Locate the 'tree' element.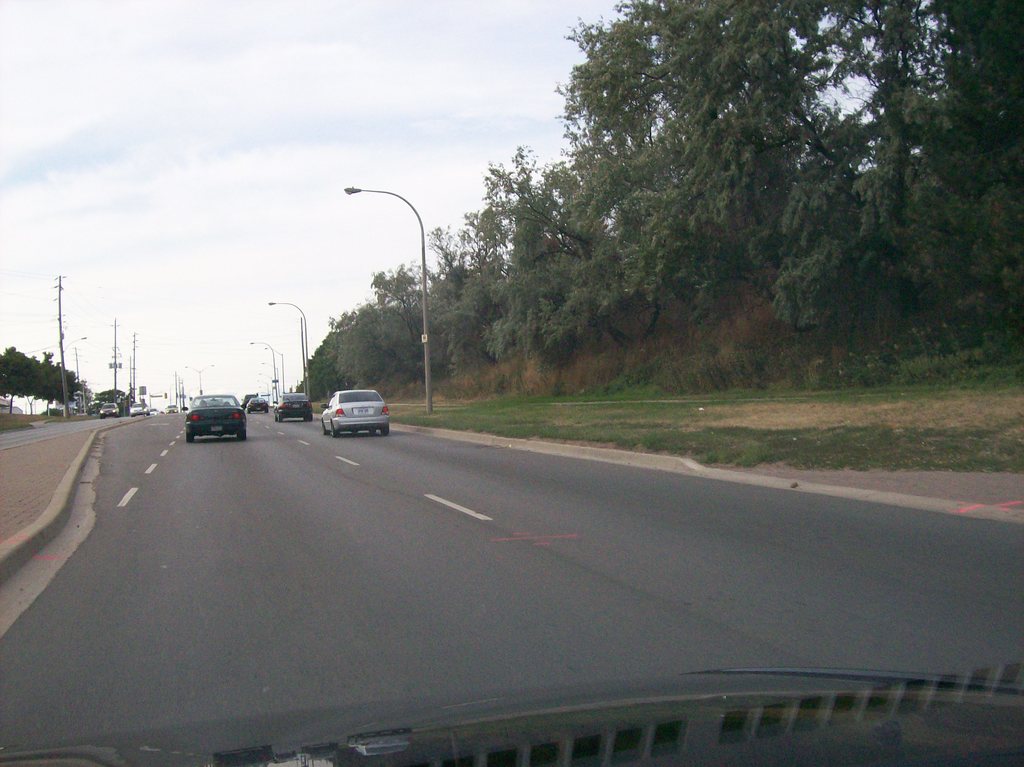
Element bbox: 0,349,28,412.
